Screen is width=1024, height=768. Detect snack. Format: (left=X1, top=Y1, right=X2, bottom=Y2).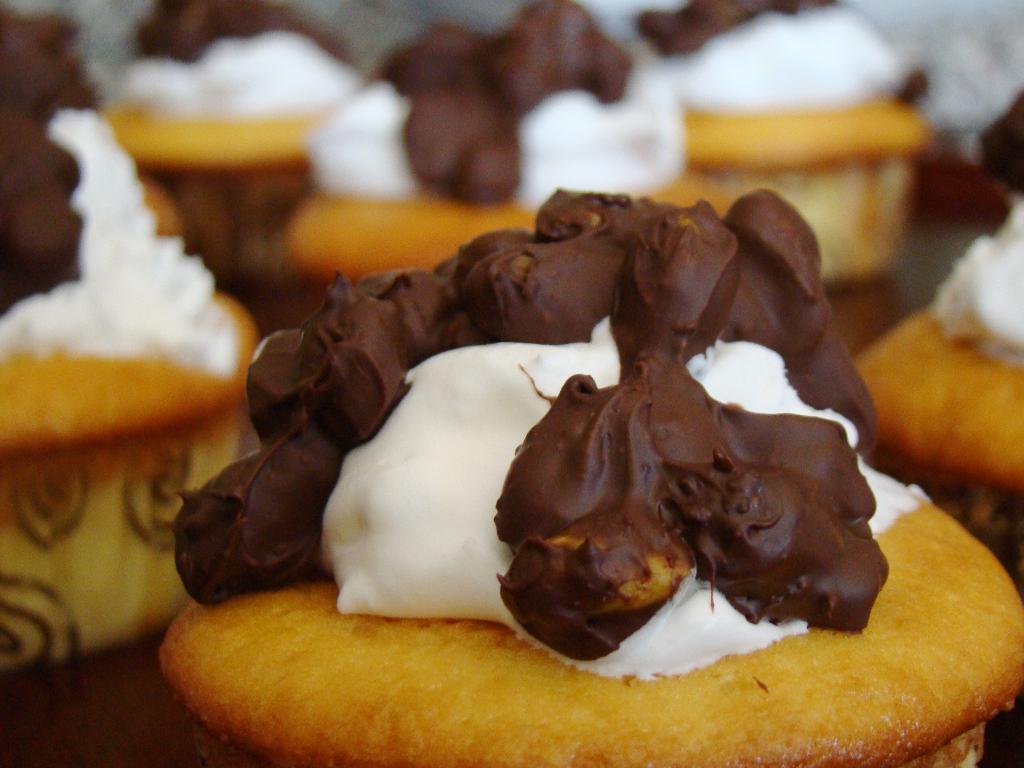
(left=107, top=0, right=948, bottom=296).
